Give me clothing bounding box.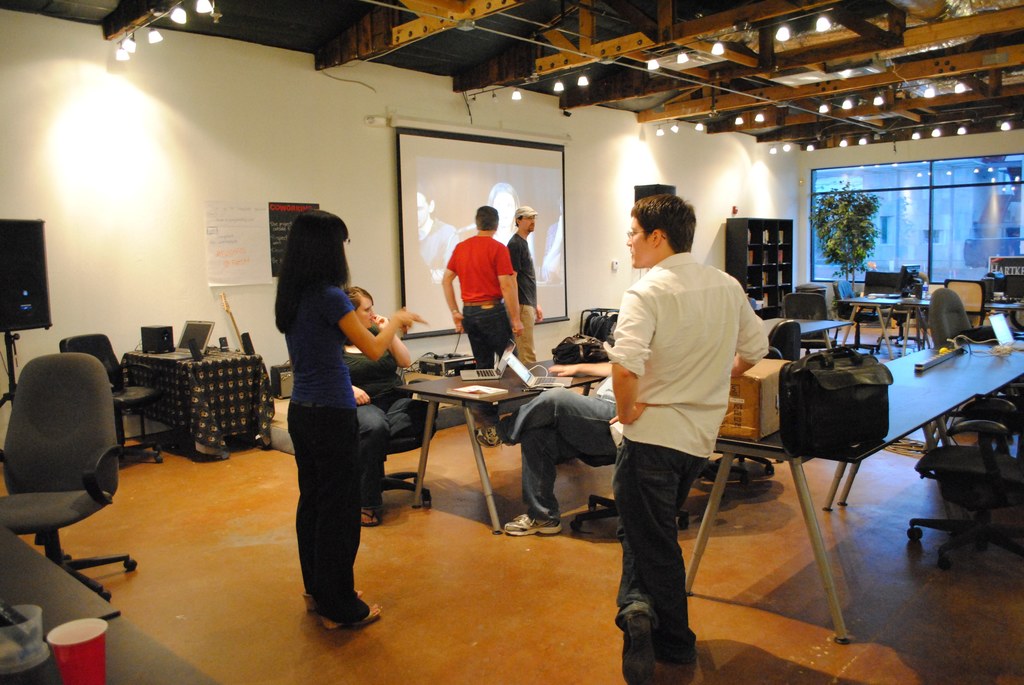
box=[499, 369, 624, 518].
